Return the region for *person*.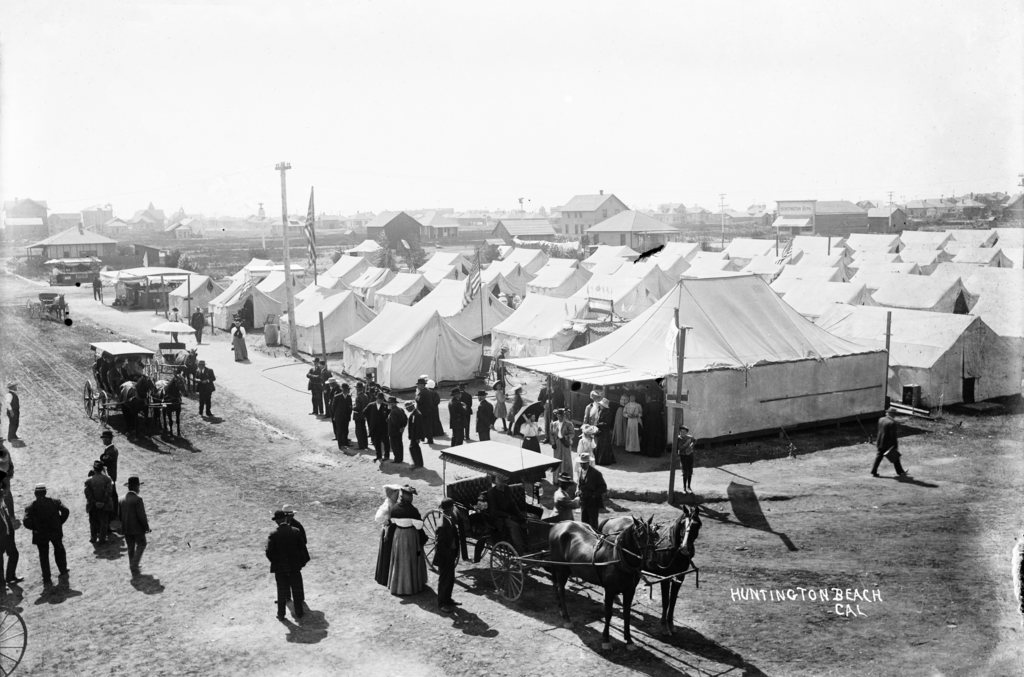
{"x1": 2, "y1": 379, "x2": 21, "y2": 438}.
